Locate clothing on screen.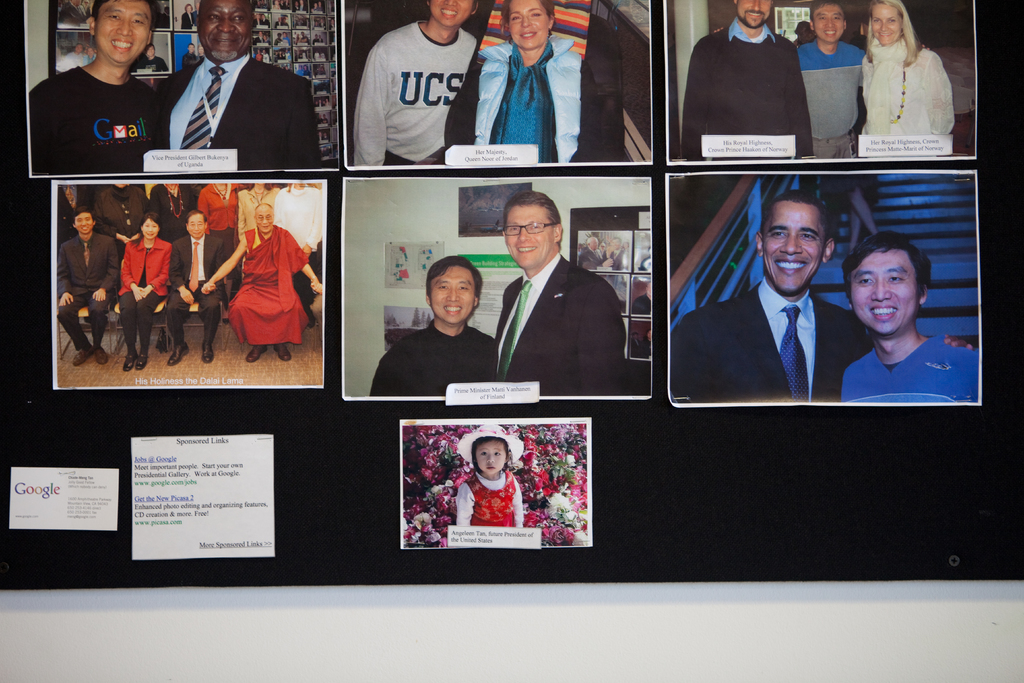
On screen at 355/17/480/181.
